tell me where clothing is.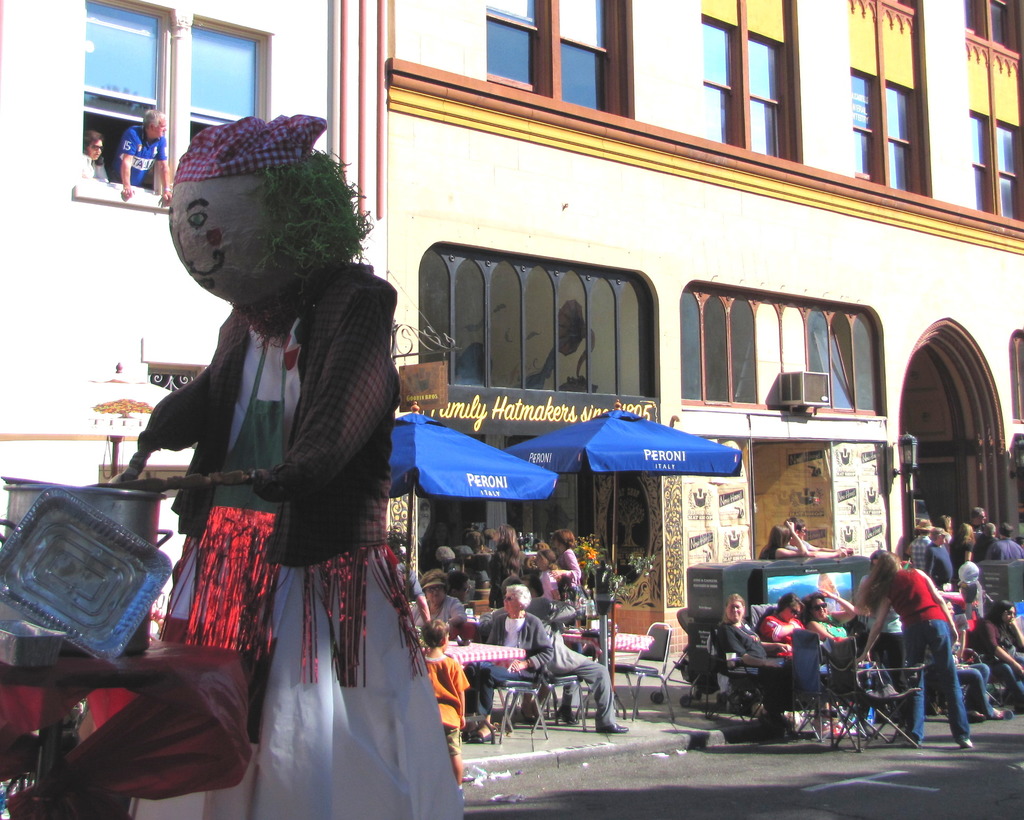
clothing is at rect(718, 616, 771, 661).
